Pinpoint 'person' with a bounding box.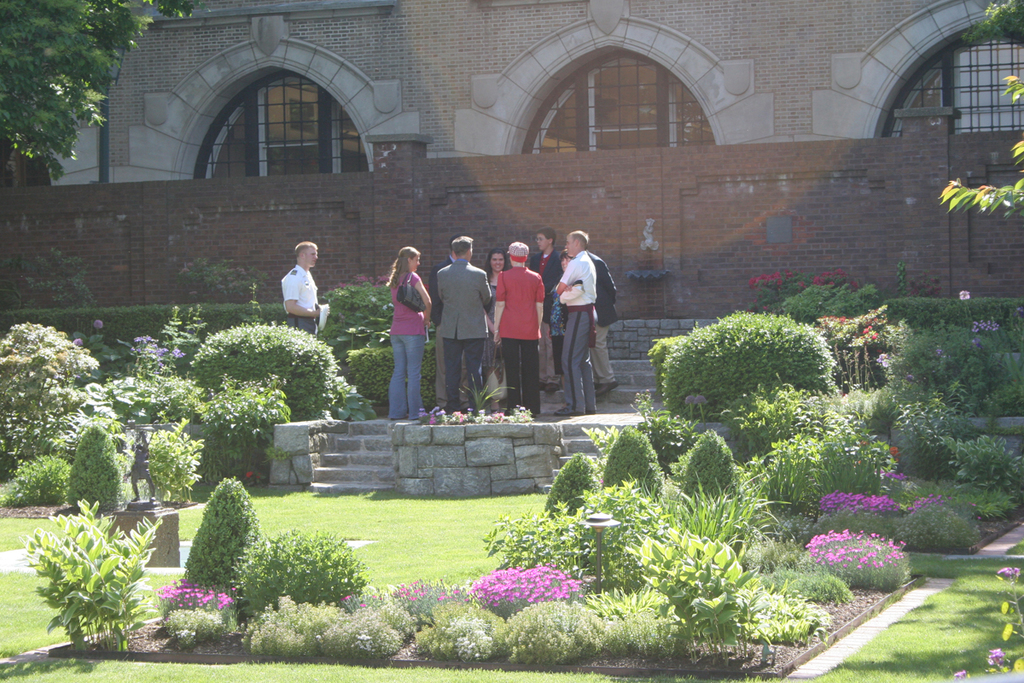
{"left": 385, "top": 245, "right": 438, "bottom": 418}.
